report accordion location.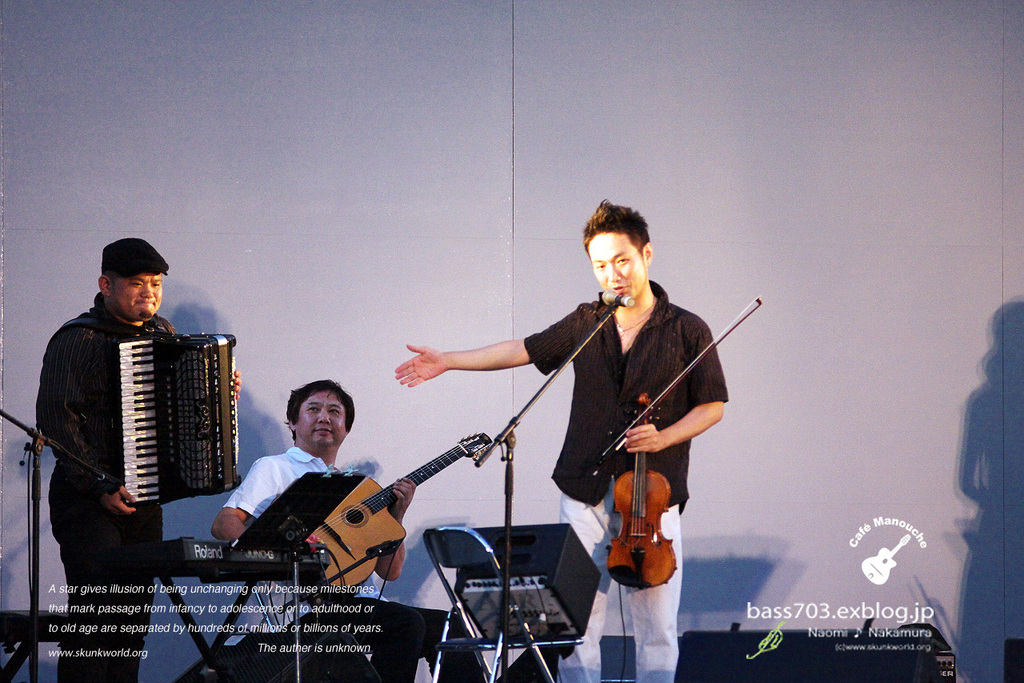
Report: crop(42, 307, 238, 541).
